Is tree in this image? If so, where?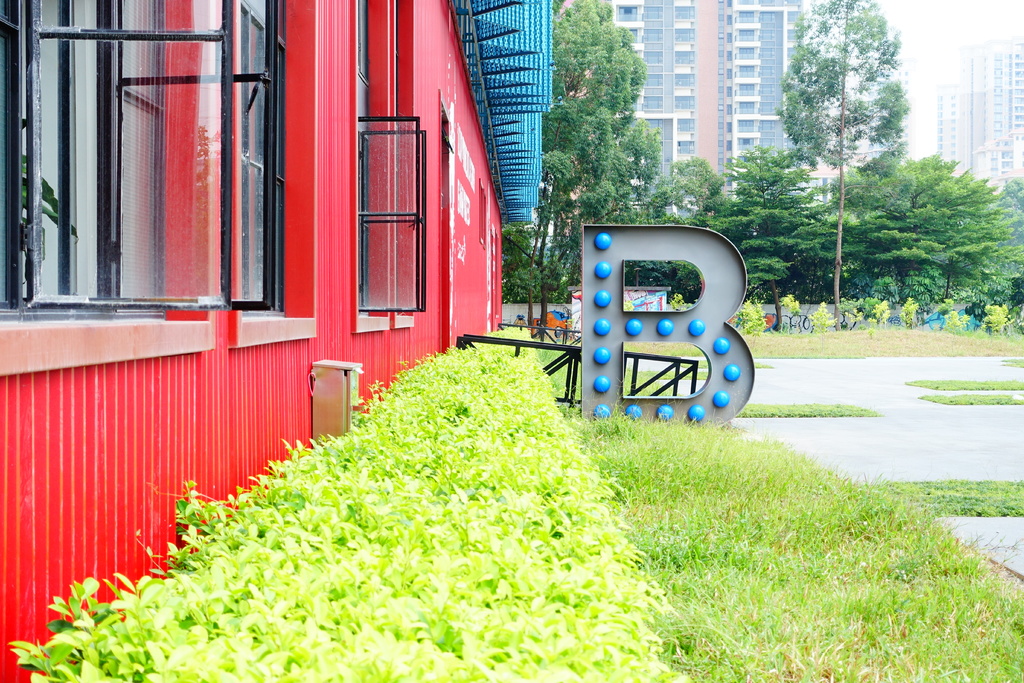
Yes, at <bbox>776, 0, 910, 327</bbox>.
